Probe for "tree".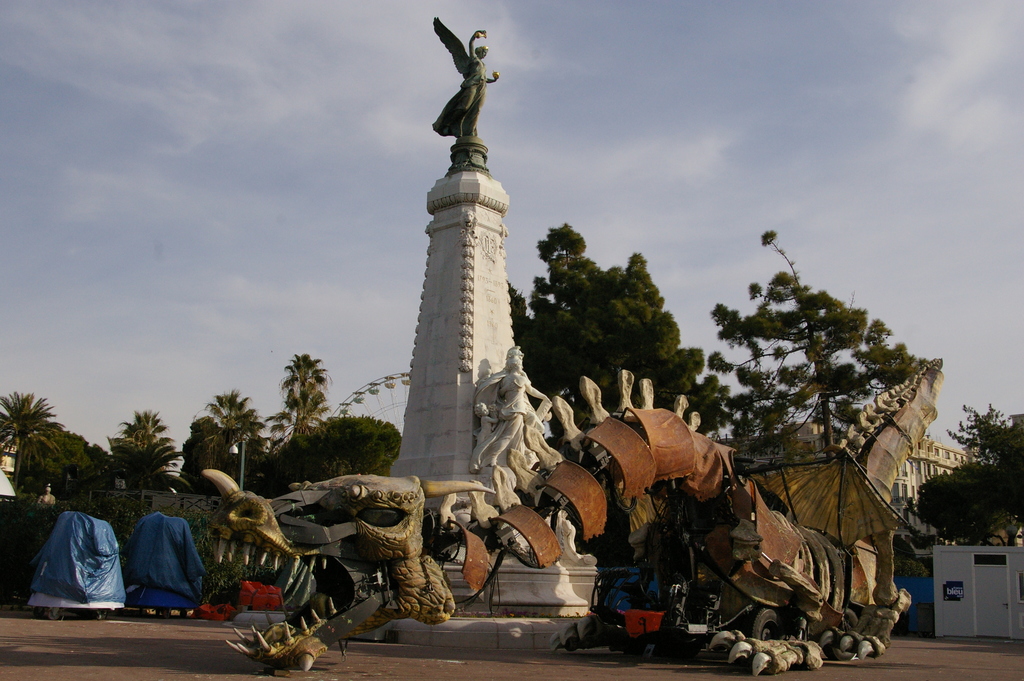
Probe result: <region>190, 381, 274, 487</region>.
